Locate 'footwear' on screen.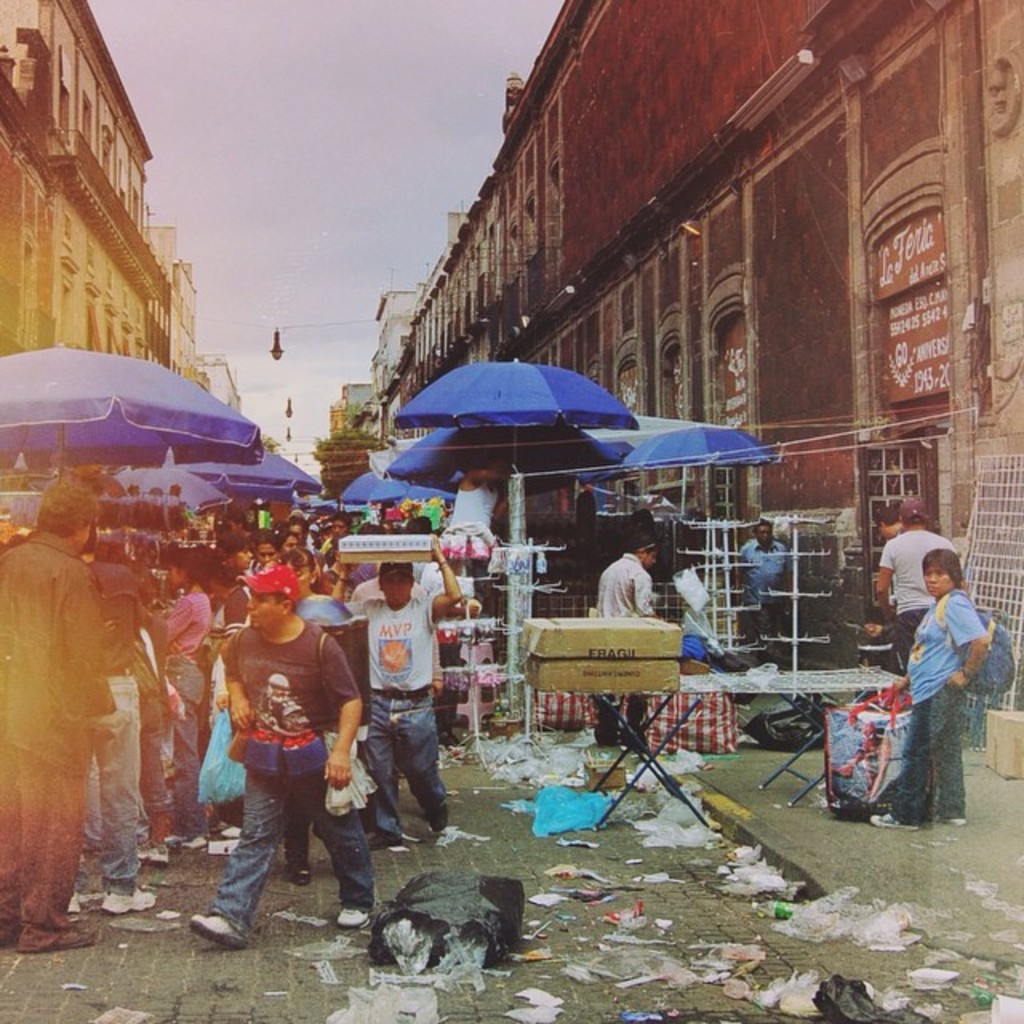
On screen at l=194, t=909, r=250, b=947.
